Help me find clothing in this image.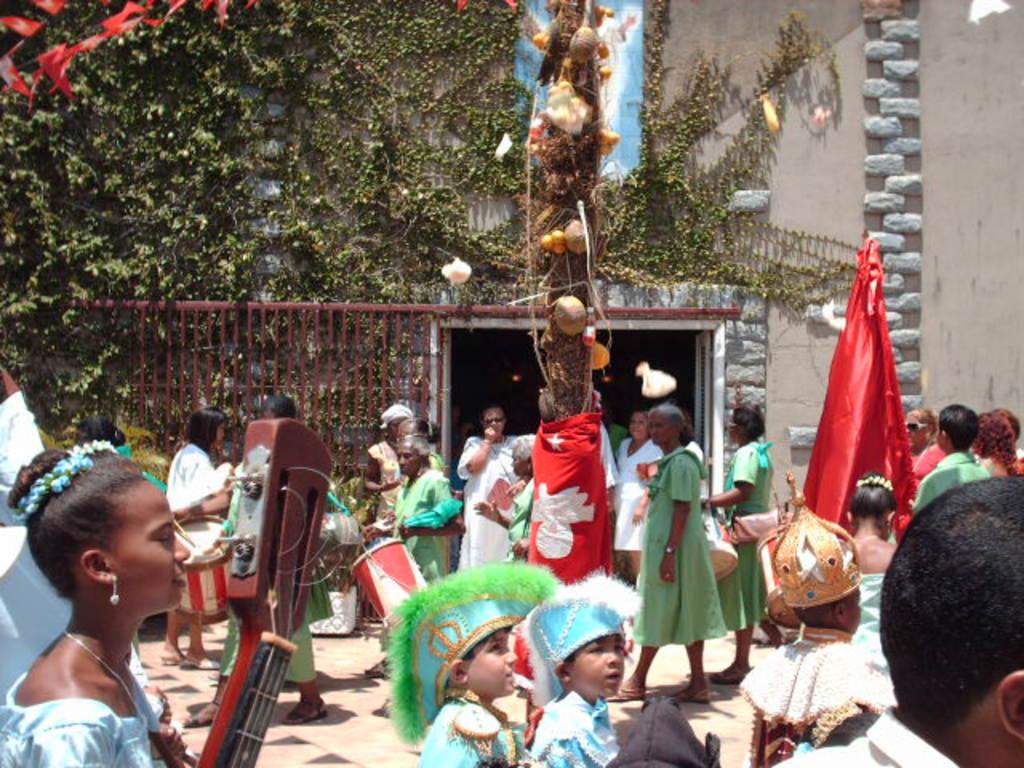
Found it: box=[218, 469, 333, 686].
